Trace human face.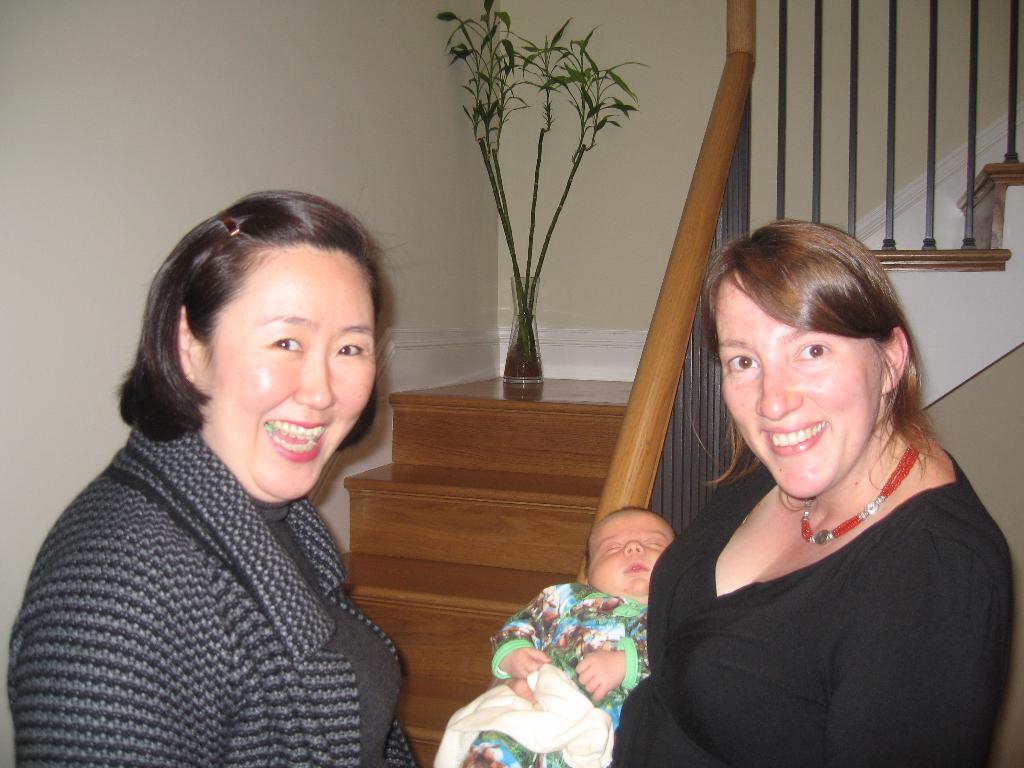
Traced to bbox(212, 244, 375, 500).
